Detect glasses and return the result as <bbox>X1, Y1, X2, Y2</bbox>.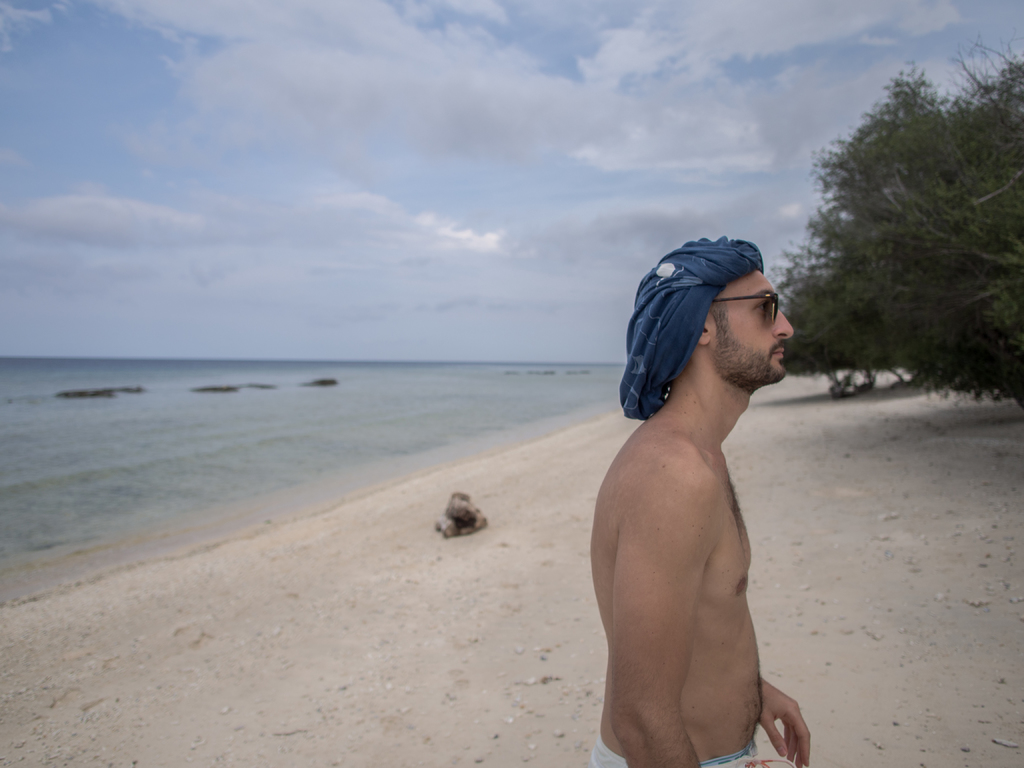
<bbox>716, 291, 780, 321</bbox>.
